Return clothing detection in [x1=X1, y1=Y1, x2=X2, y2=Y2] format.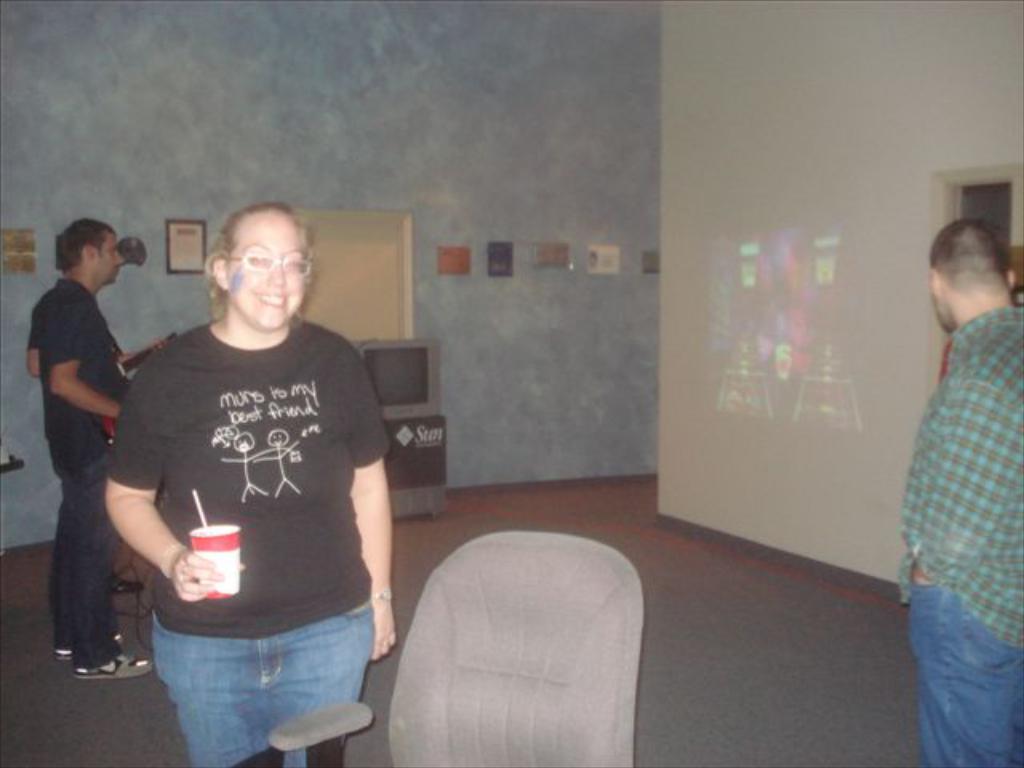
[x1=898, y1=306, x2=1022, y2=766].
